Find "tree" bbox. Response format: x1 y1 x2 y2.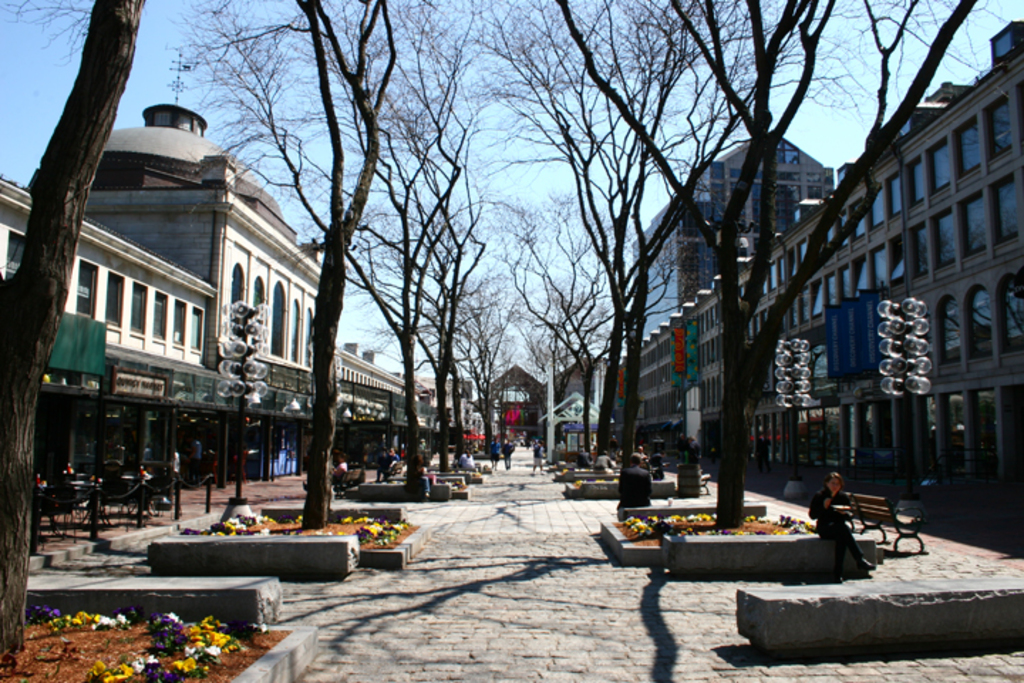
178 0 395 536.
